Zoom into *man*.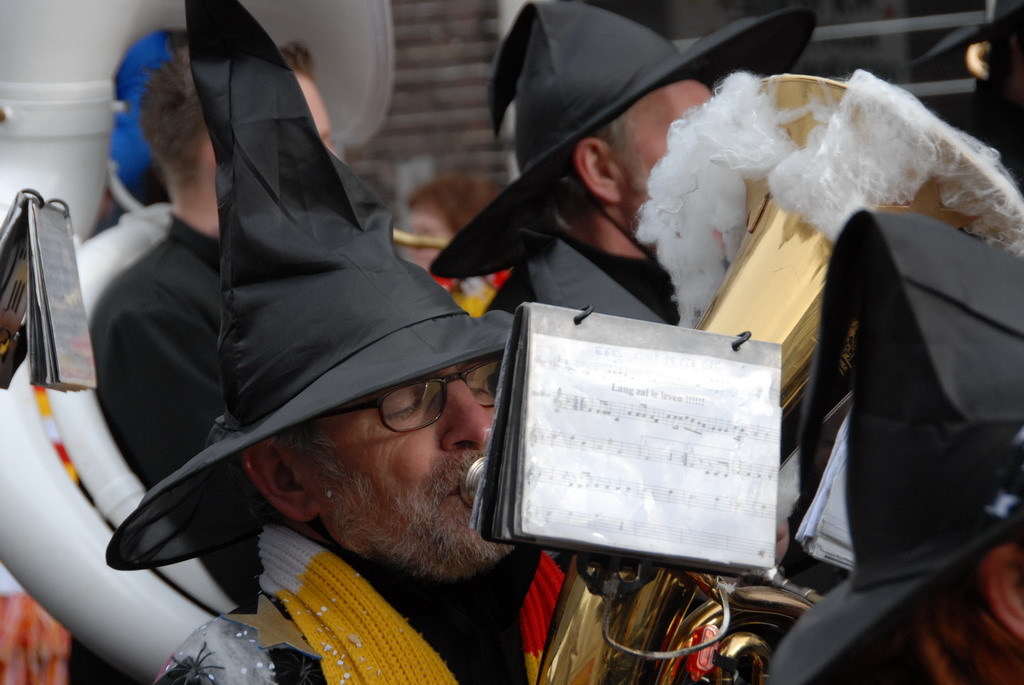
Zoom target: 145,354,575,684.
